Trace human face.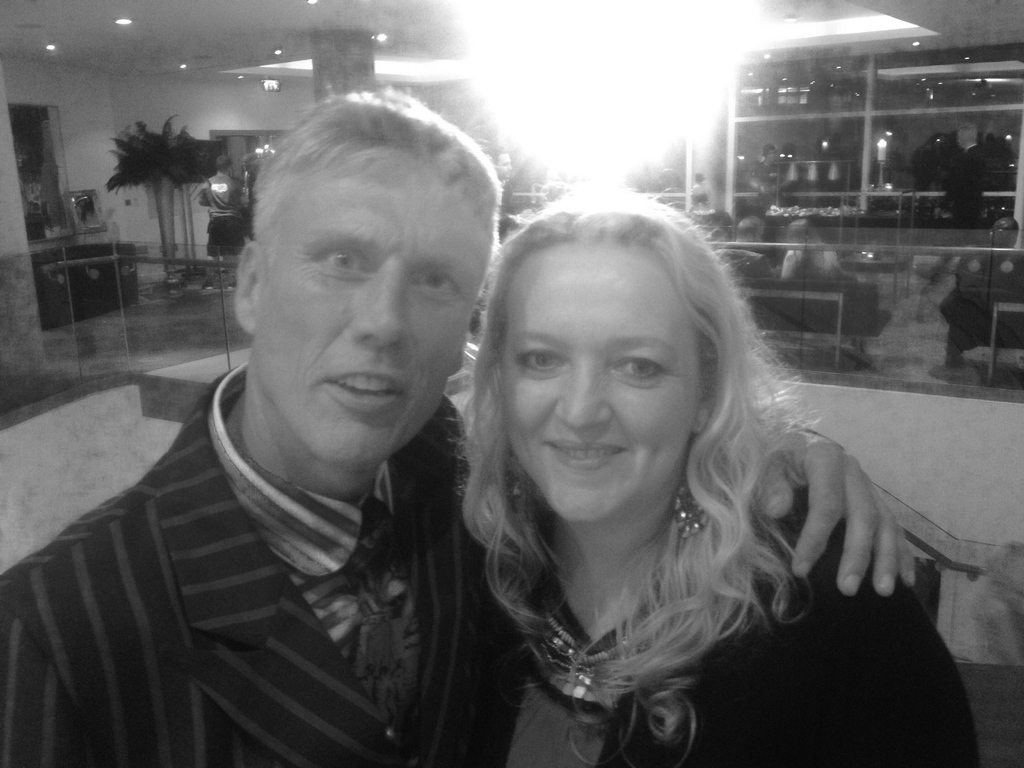
Traced to box=[504, 246, 700, 526].
